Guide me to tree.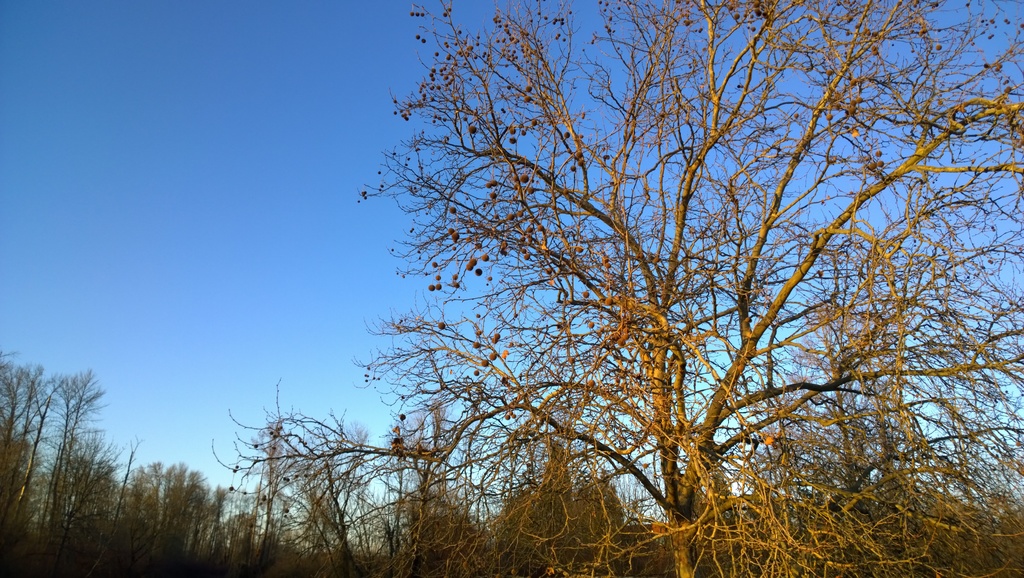
Guidance: <box>277,3,982,576</box>.
